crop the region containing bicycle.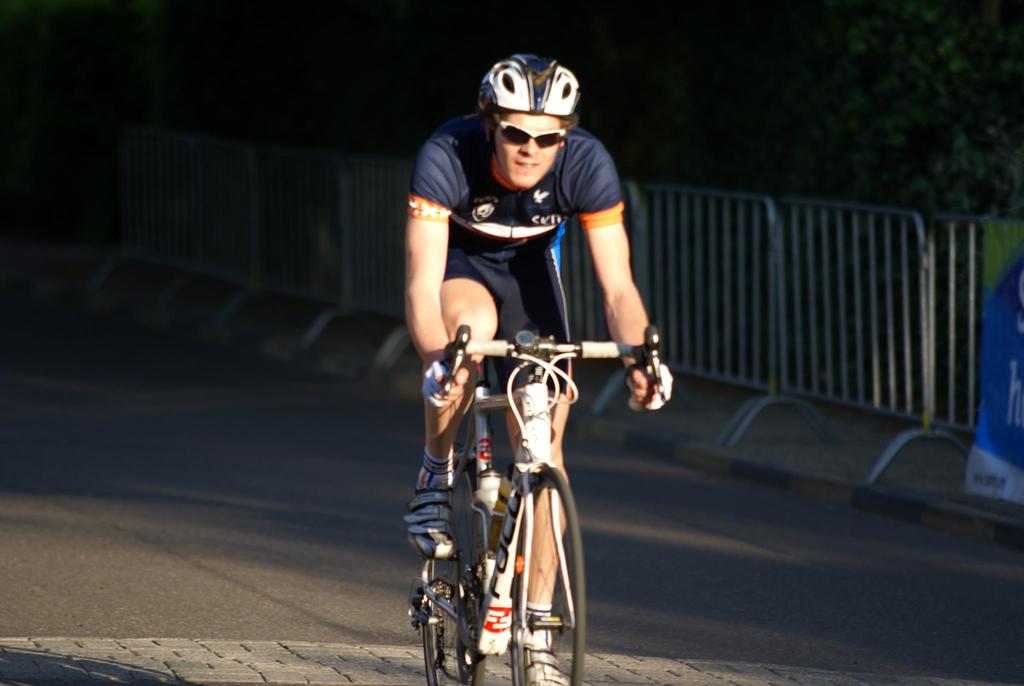
Crop region: select_region(412, 323, 675, 685).
